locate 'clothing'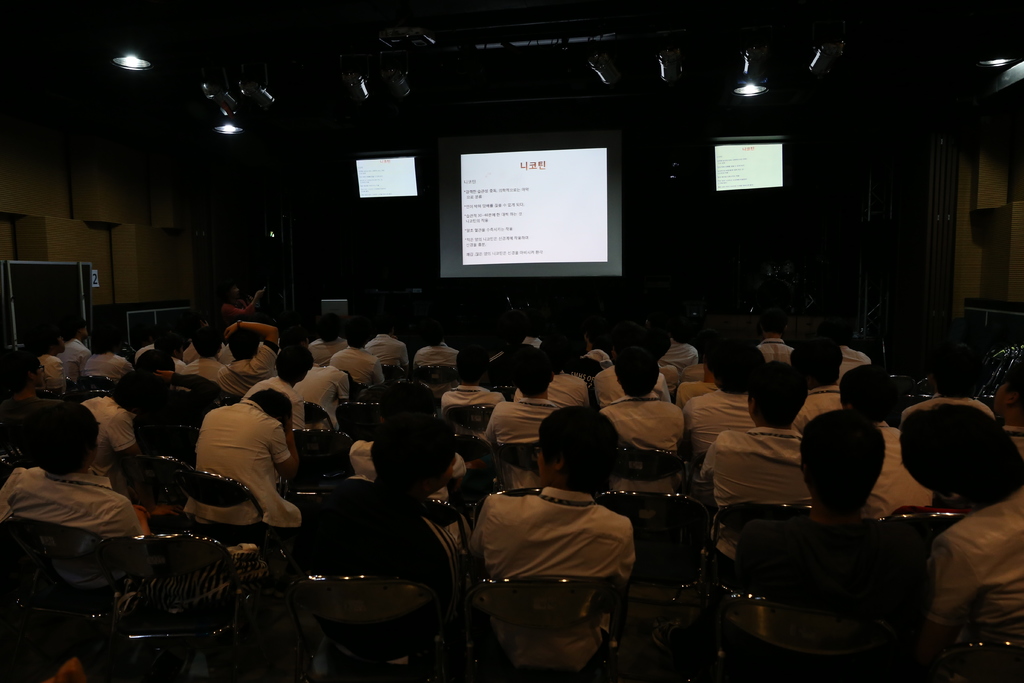
detection(458, 464, 660, 670)
